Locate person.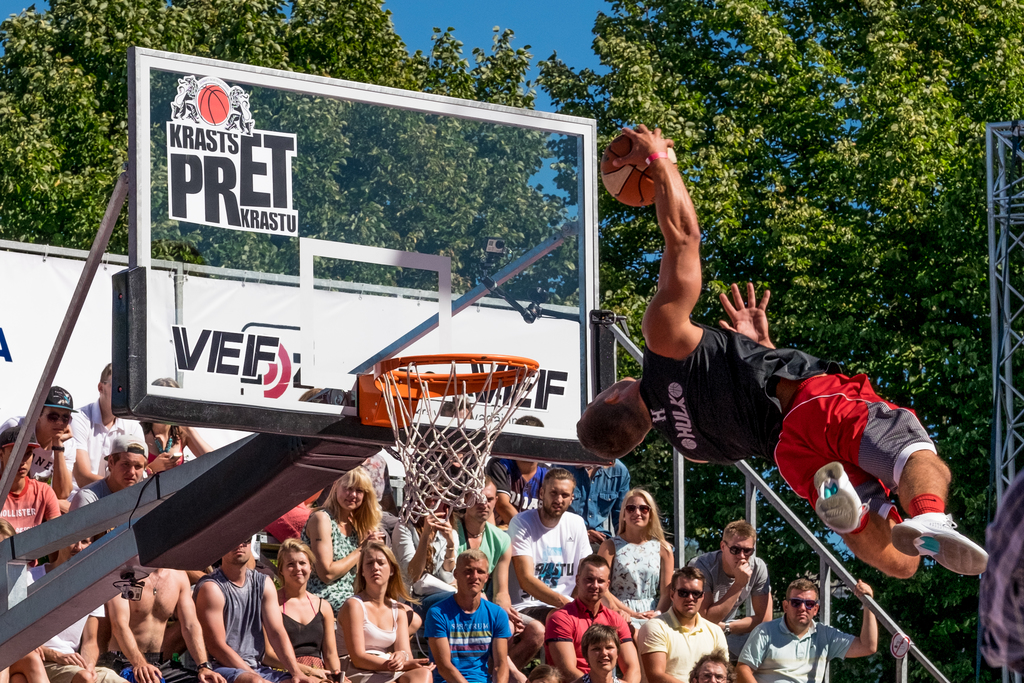
Bounding box: bbox=[613, 122, 989, 577].
